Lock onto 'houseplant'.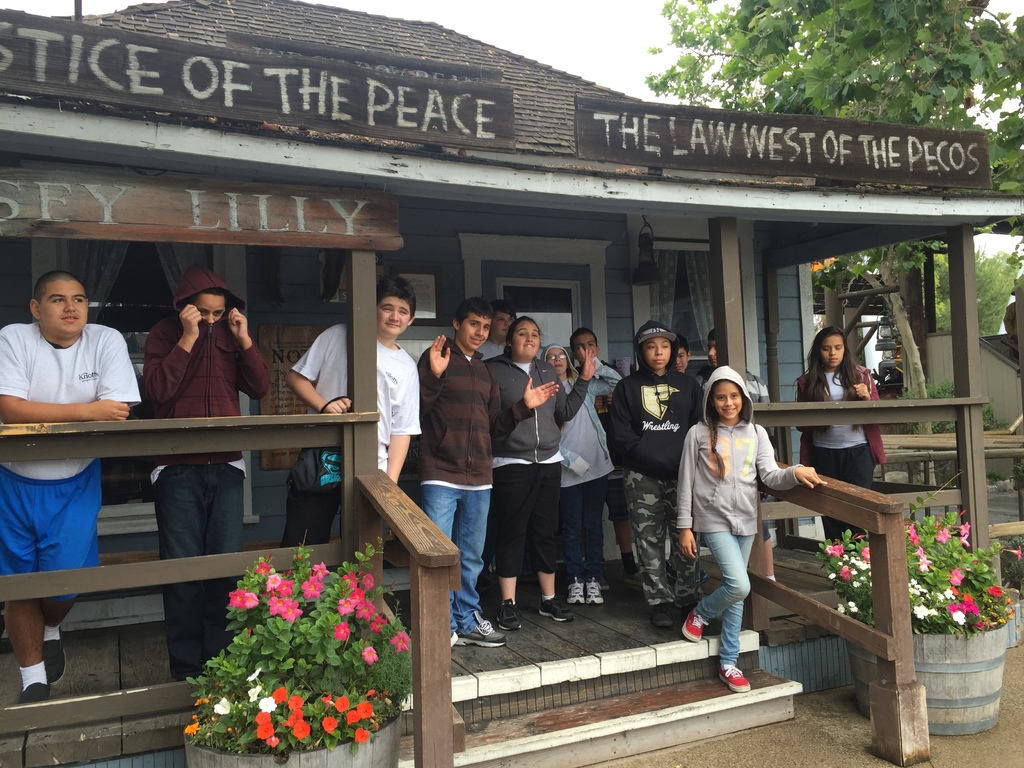
Locked: <bbox>818, 502, 1023, 728</bbox>.
